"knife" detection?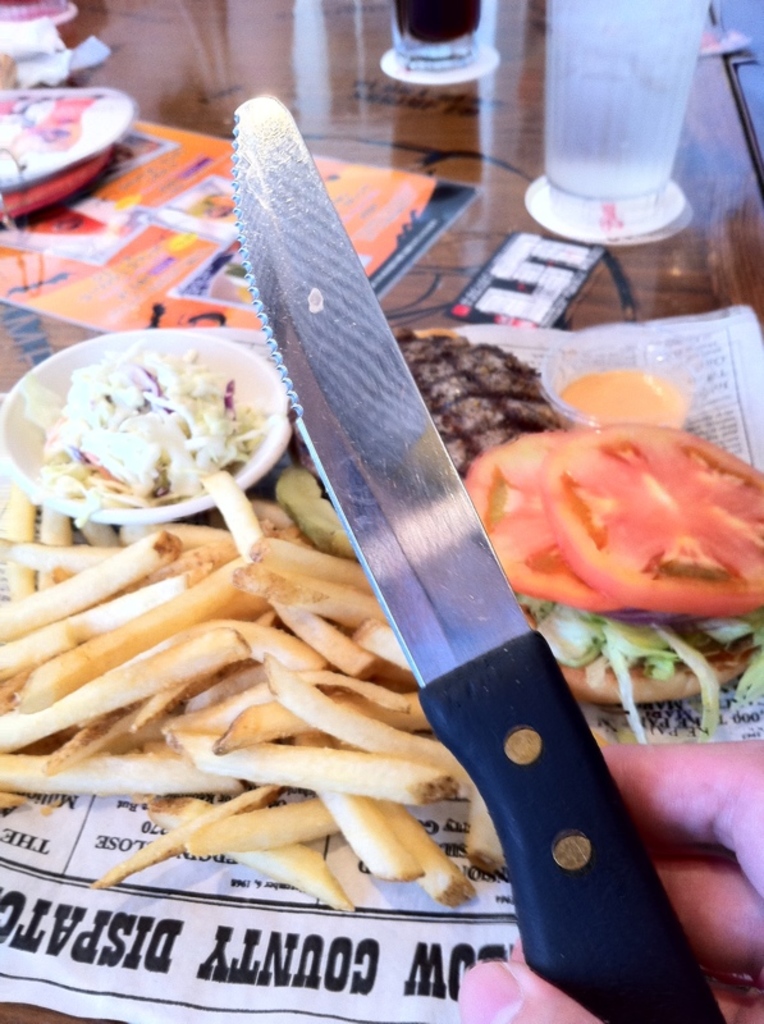
<box>230,90,726,1023</box>
